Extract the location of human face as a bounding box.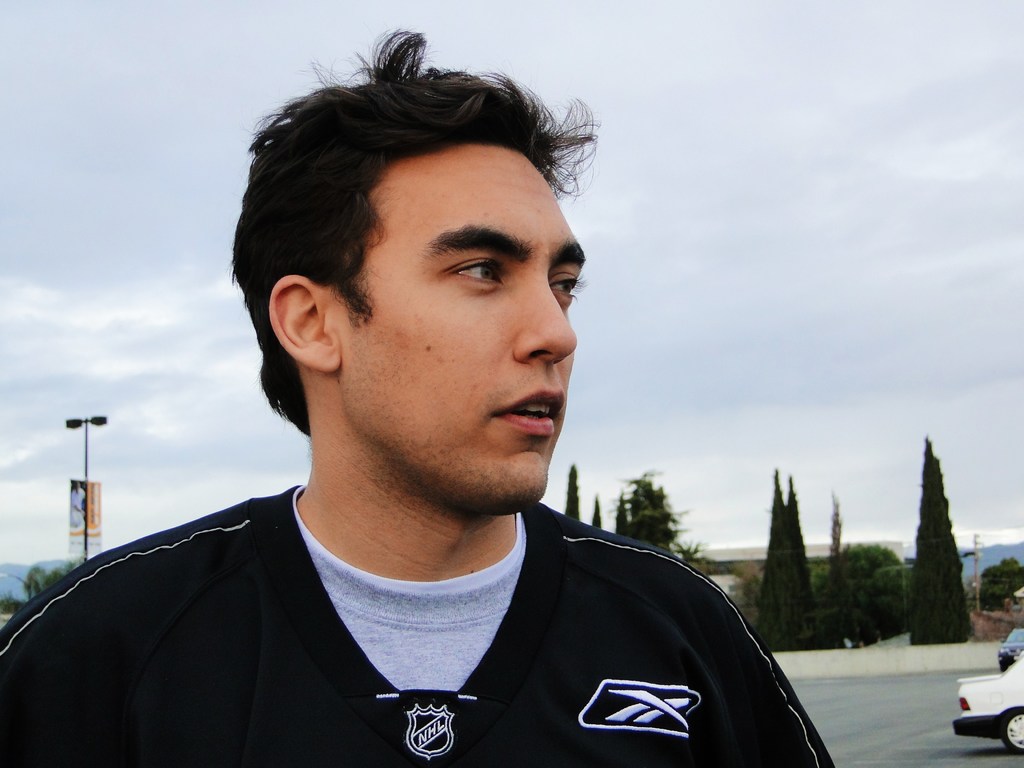
l=344, t=141, r=588, b=520.
